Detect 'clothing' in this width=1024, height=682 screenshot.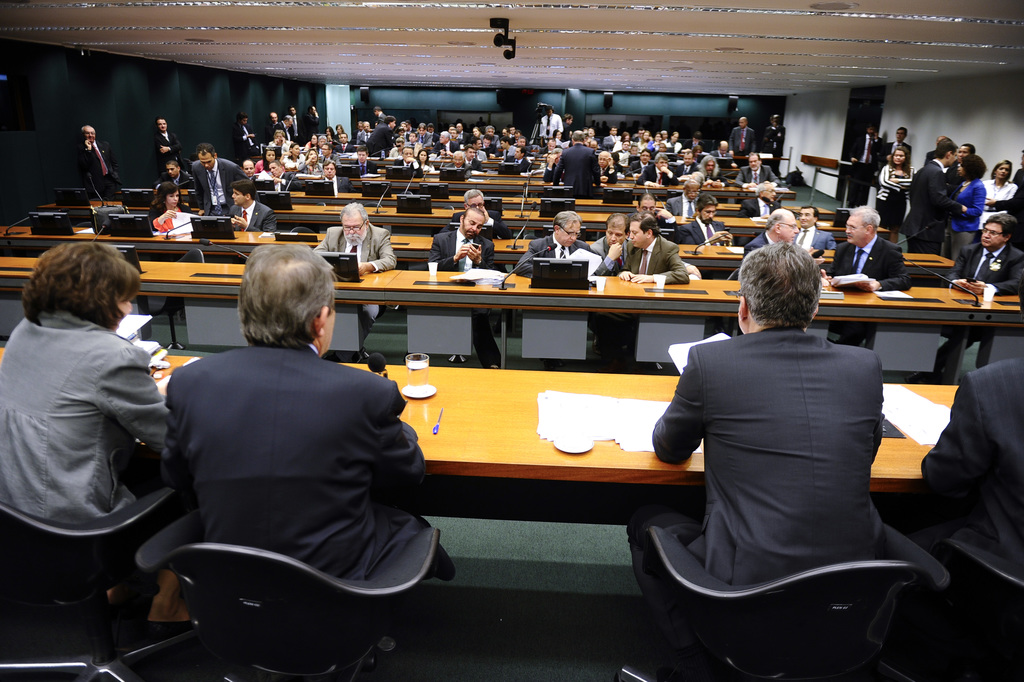
Detection: bbox=[260, 135, 288, 156].
